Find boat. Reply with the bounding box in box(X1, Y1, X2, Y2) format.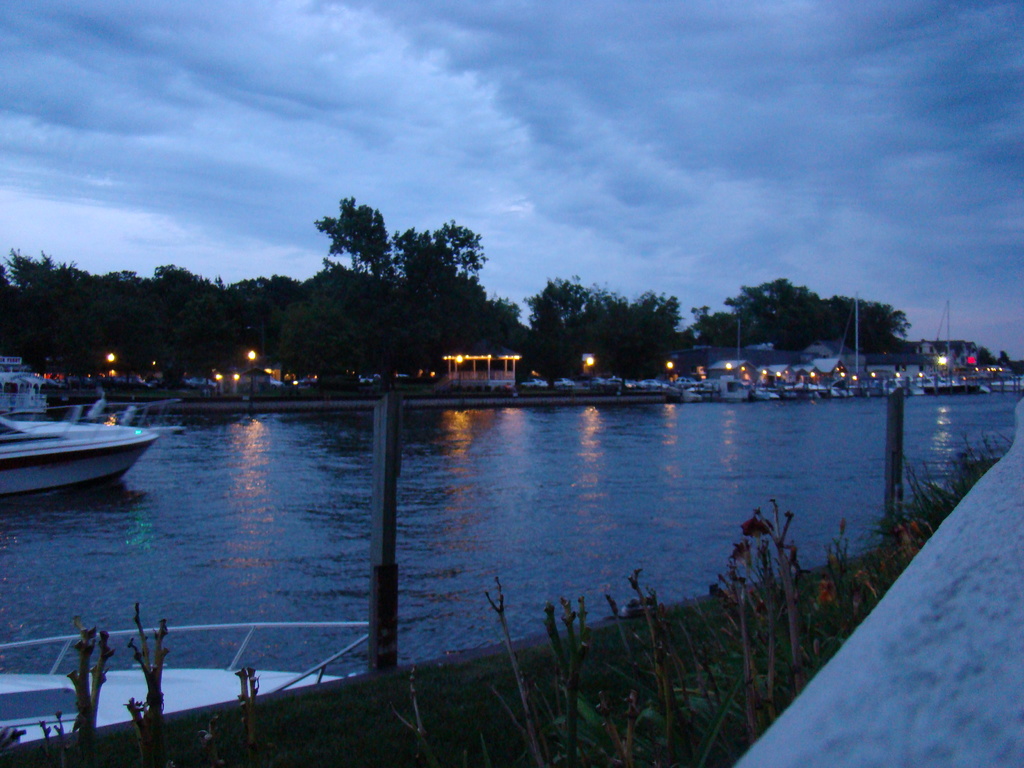
box(8, 383, 151, 492).
